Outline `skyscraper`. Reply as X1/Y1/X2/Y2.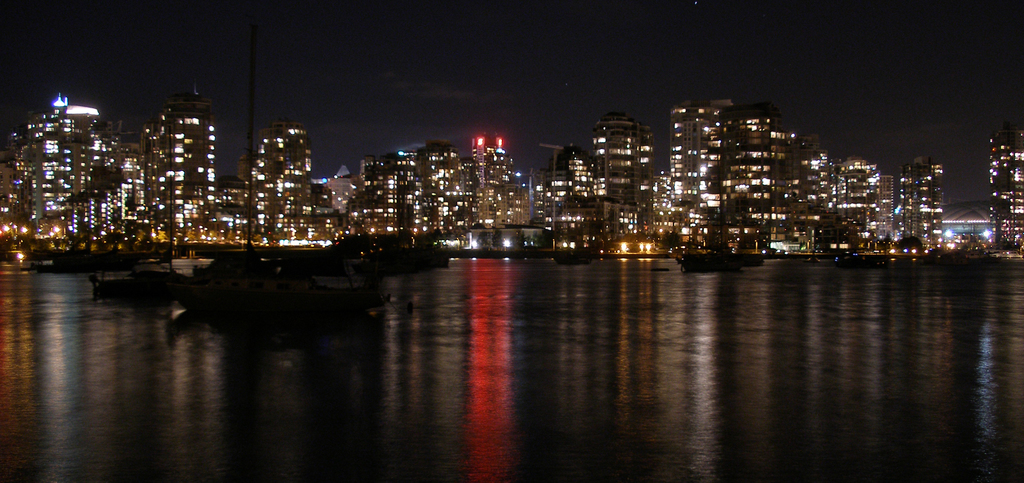
238/118/317/245.
